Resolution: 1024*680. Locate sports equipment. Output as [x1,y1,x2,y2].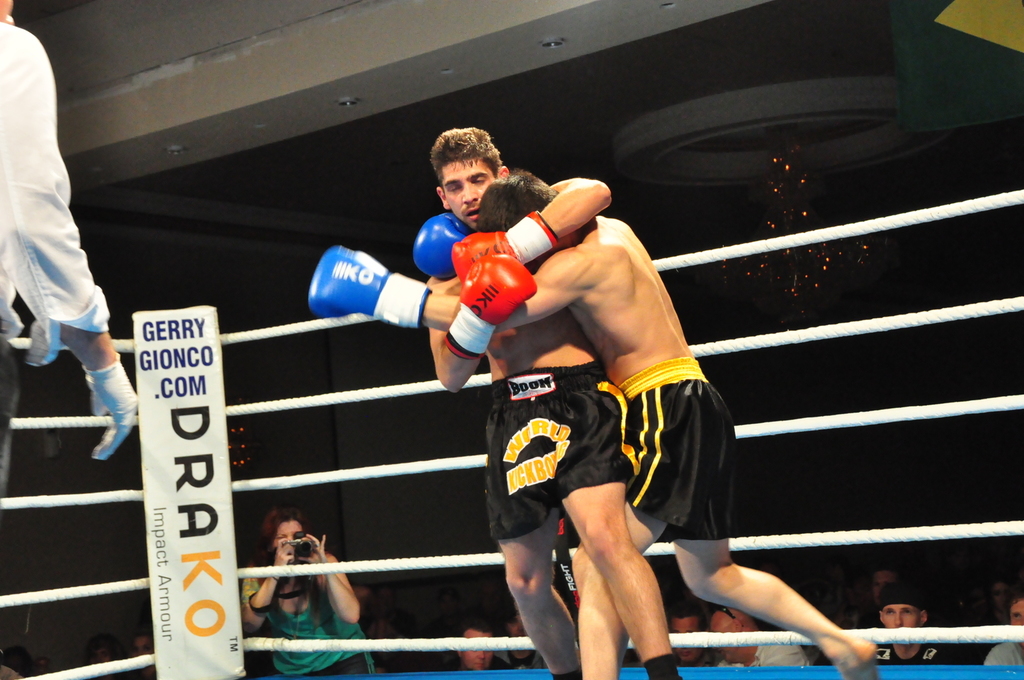
[451,210,559,283].
